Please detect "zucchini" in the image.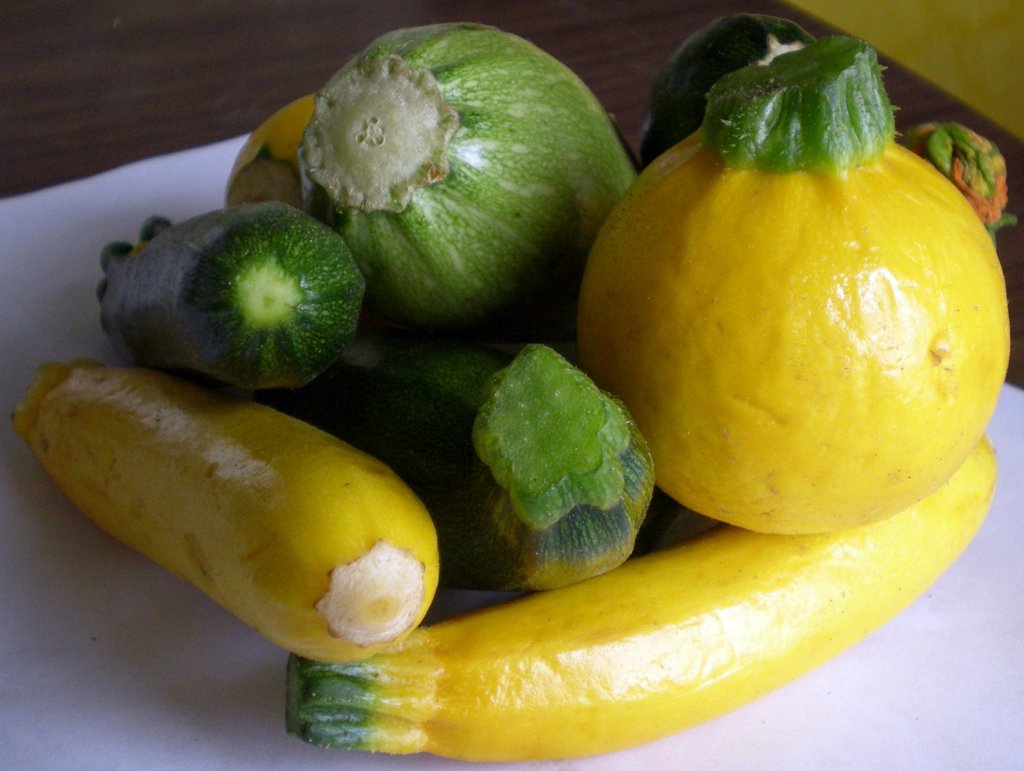
locate(6, 352, 431, 660).
